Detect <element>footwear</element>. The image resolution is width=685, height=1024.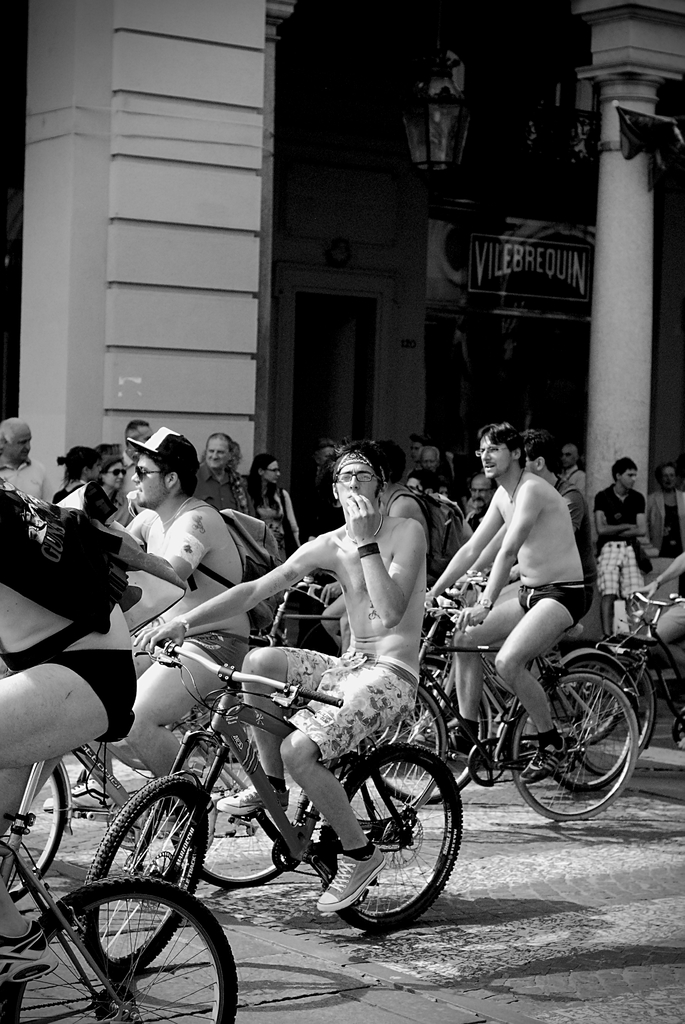
[left=517, top=736, right=573, bottom=776].
